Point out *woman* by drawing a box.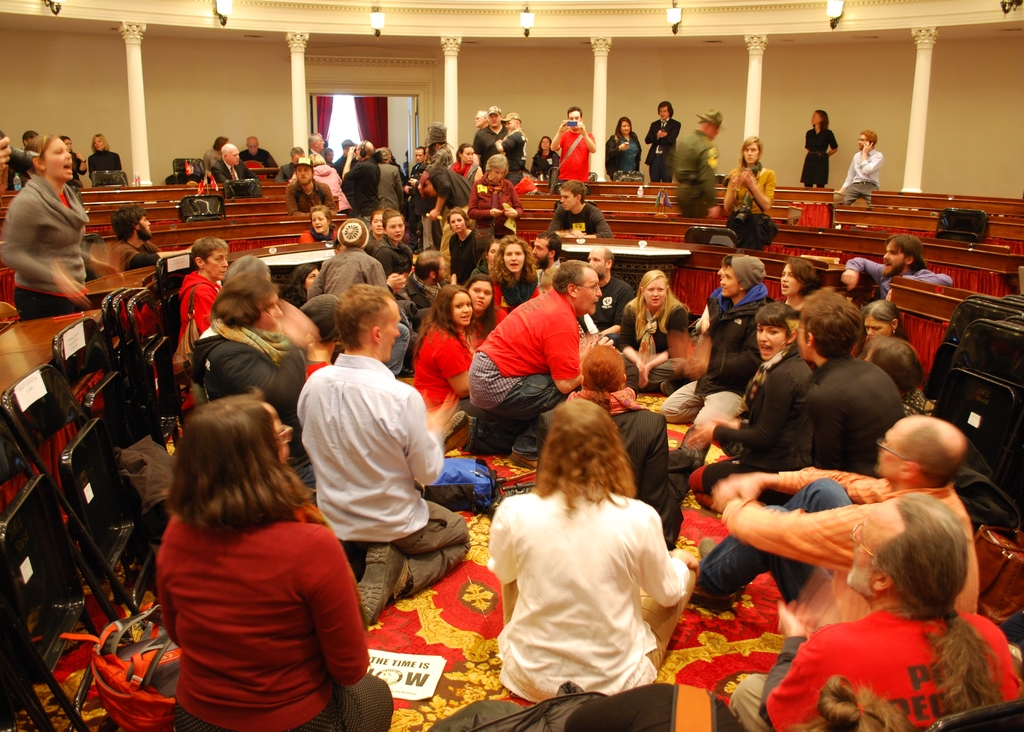
408/286/483/411.
